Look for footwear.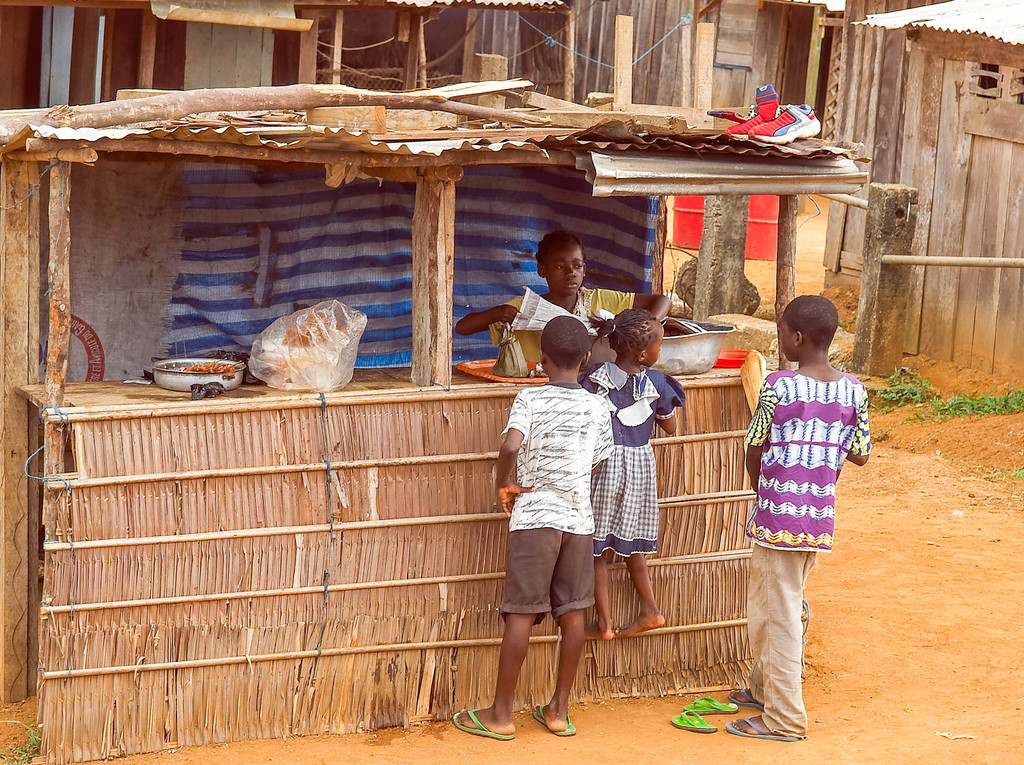
Found: <bbox>724, 716, 799, 743</bbox>.
